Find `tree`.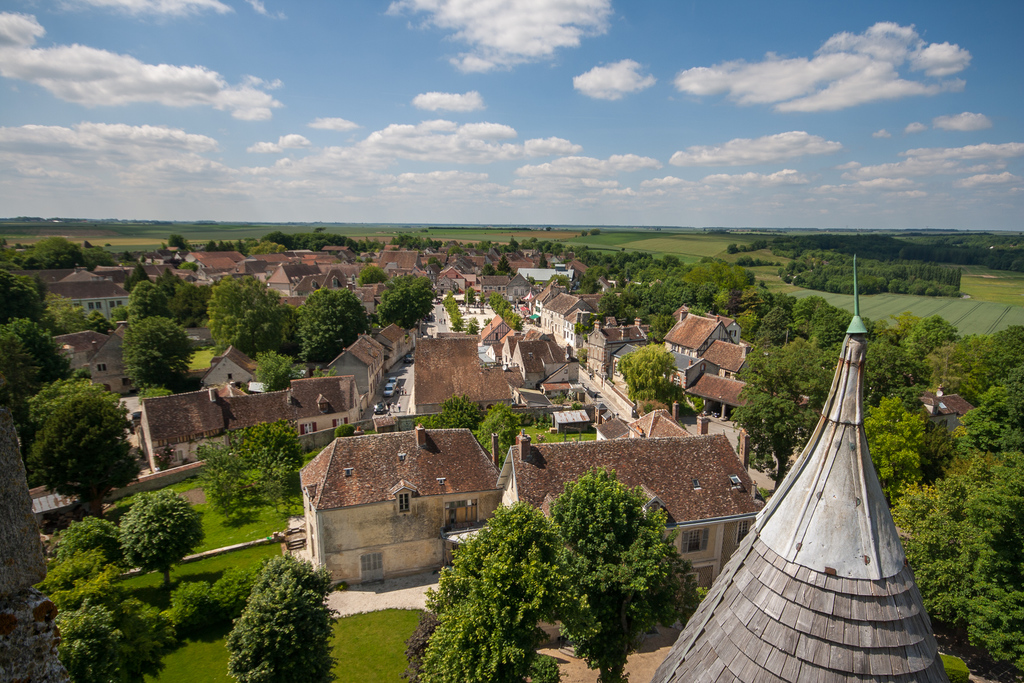
locate(19, 390, 144, 518).
